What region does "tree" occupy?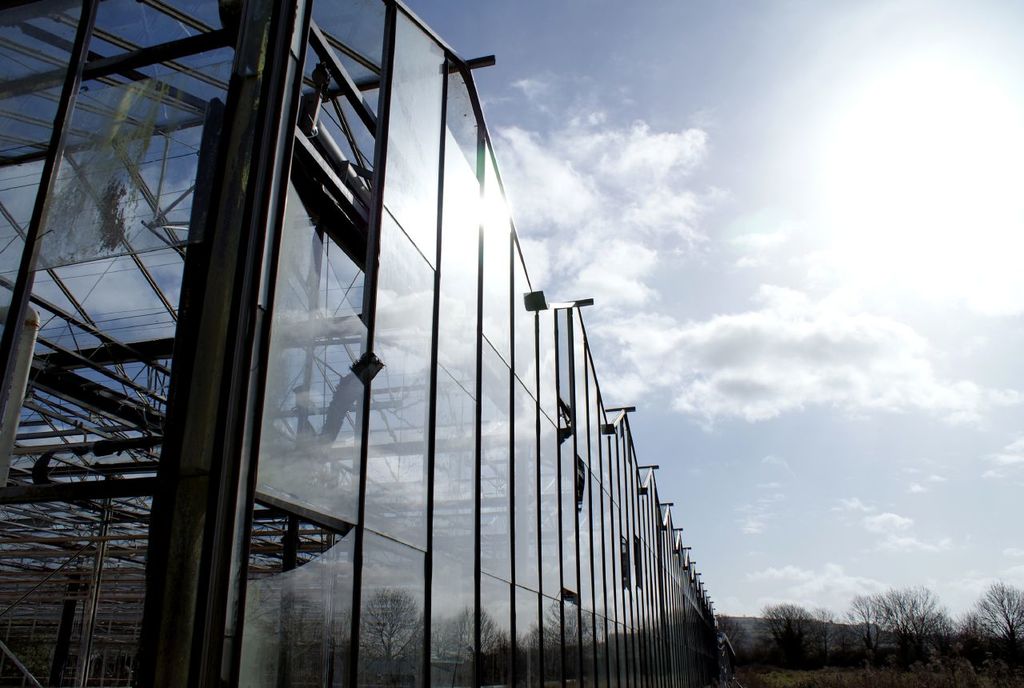
[874, 584, 956, 664].
